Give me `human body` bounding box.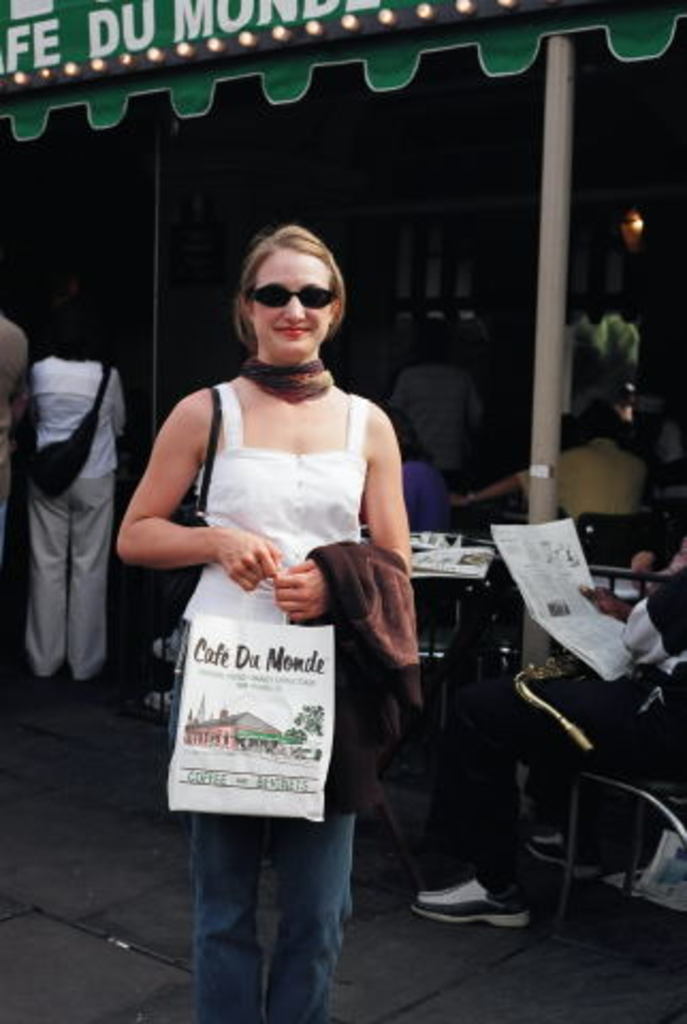
452, 401, 651, 527.
